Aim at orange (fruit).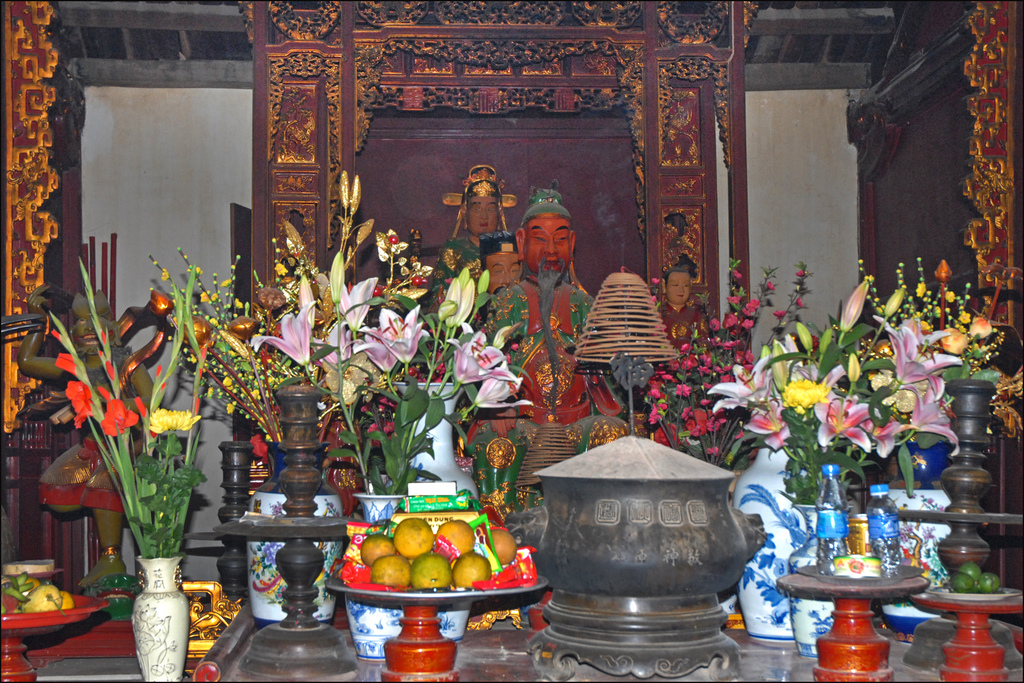
Aimed at box=[412, 556, 451, 592].
